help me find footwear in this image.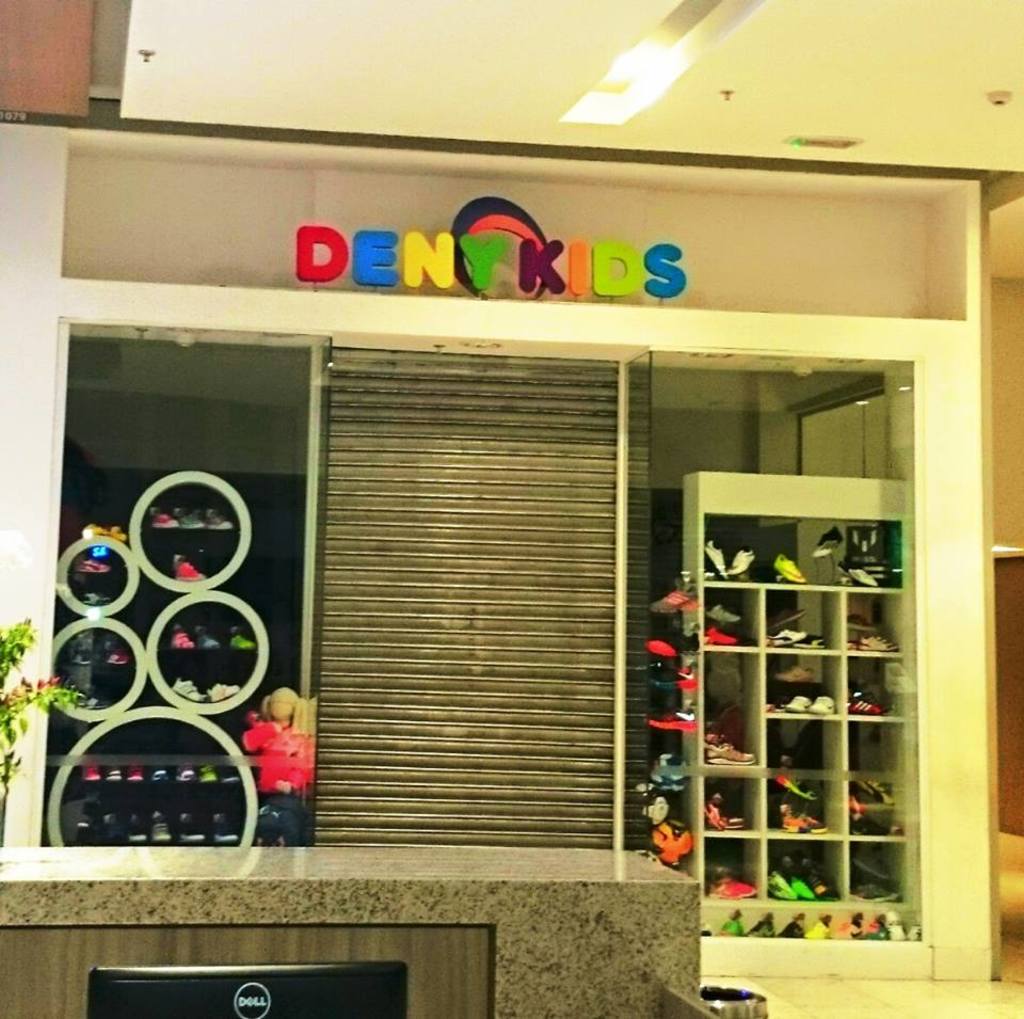
Found it: crop(226, 634, 254, 648).
